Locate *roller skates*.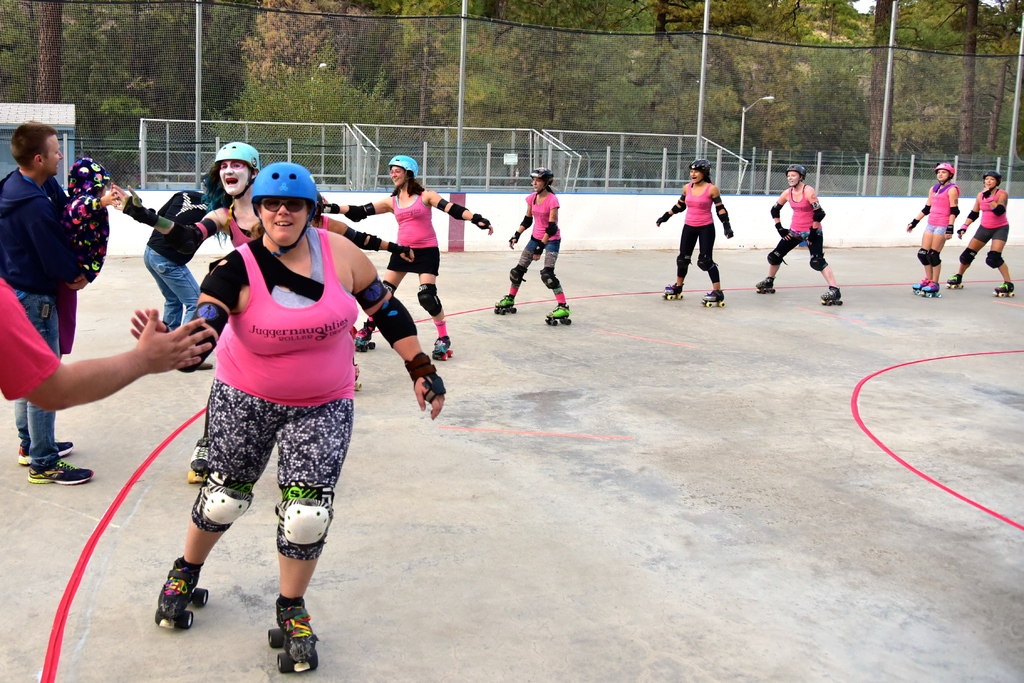
Bounding box: left=269, top=598, right=321, bottom=673.
